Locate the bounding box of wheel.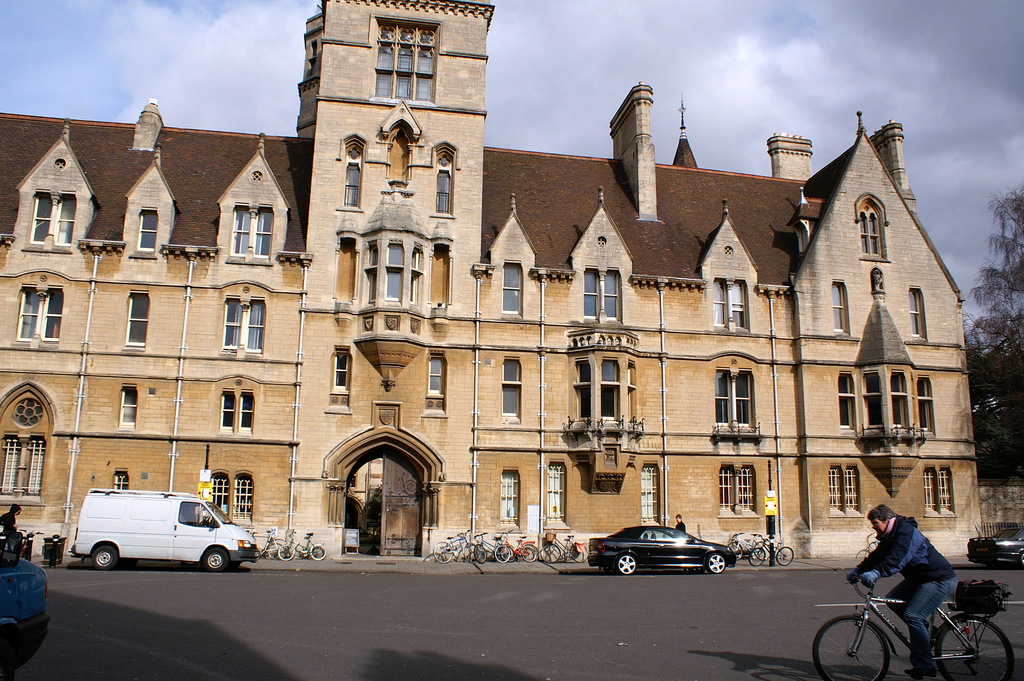
Bounding box: pyautogui.locateOnScreen(724, 539, 745, 562).
